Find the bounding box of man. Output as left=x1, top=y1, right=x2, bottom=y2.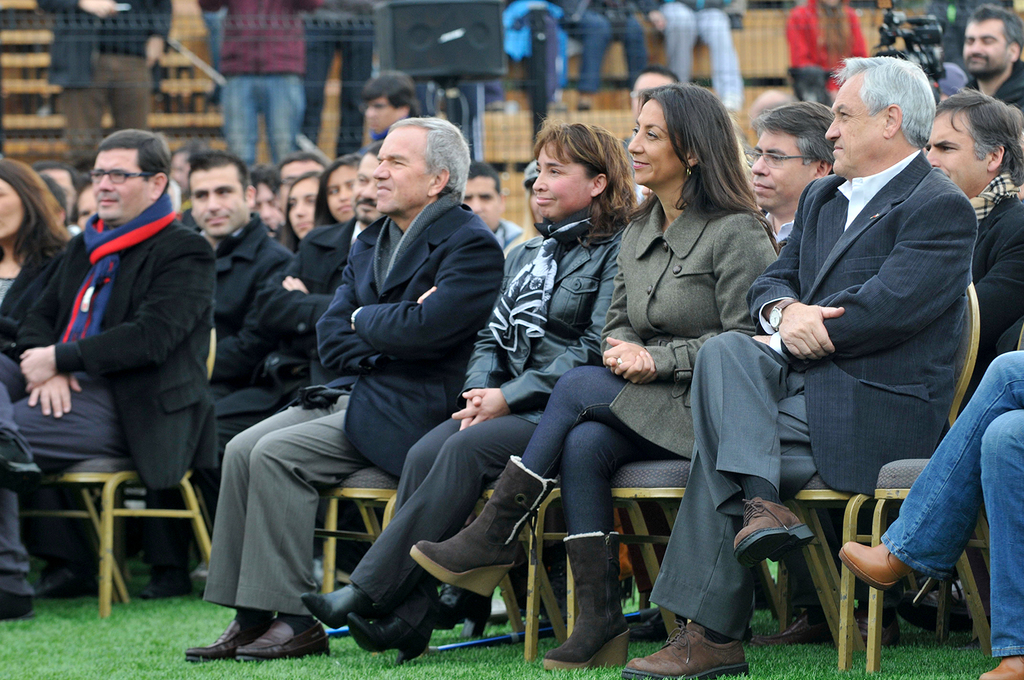
left=455, top=157, right=535, bottom=248.
